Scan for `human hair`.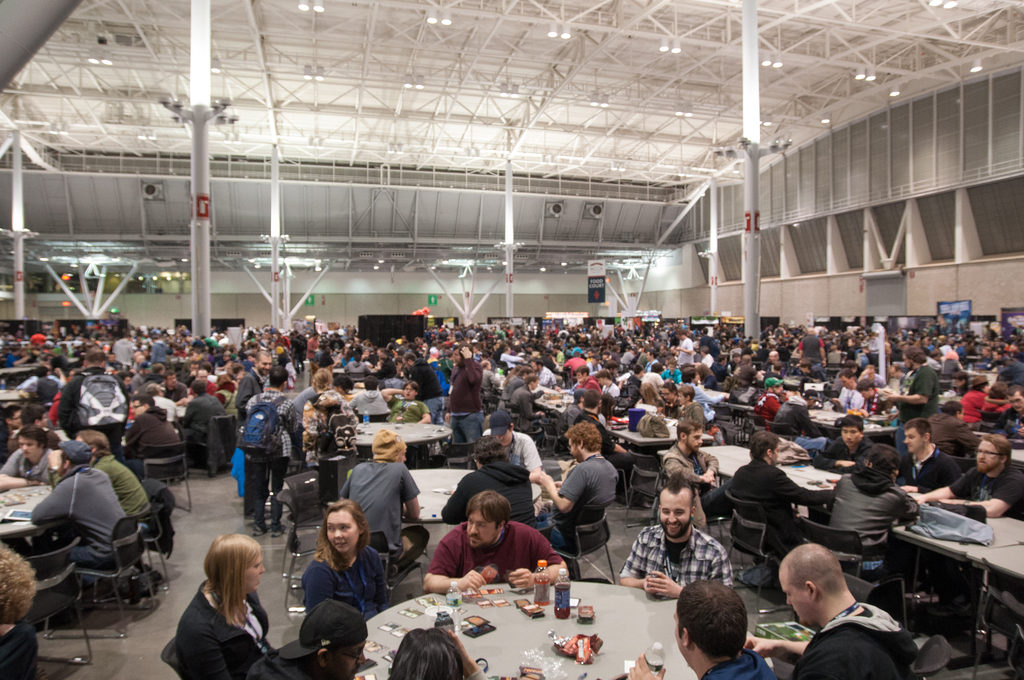
Scan result: 661 474 698 505.
